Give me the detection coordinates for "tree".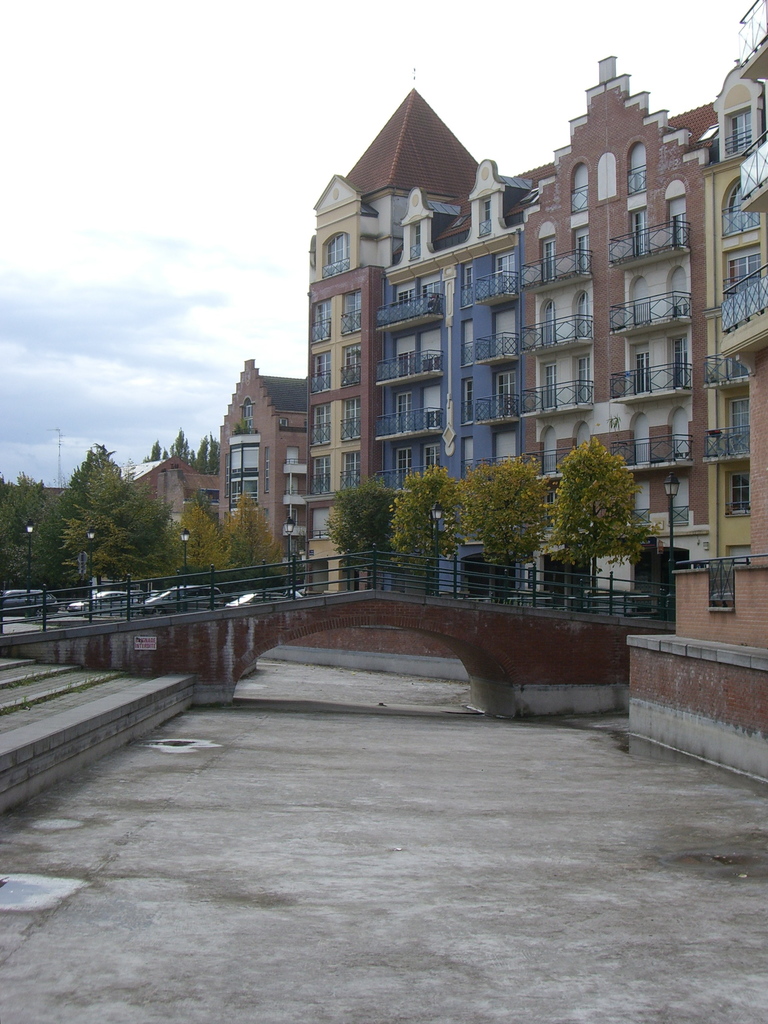
<bbox>392, 454, 462, 582</bbox>.
